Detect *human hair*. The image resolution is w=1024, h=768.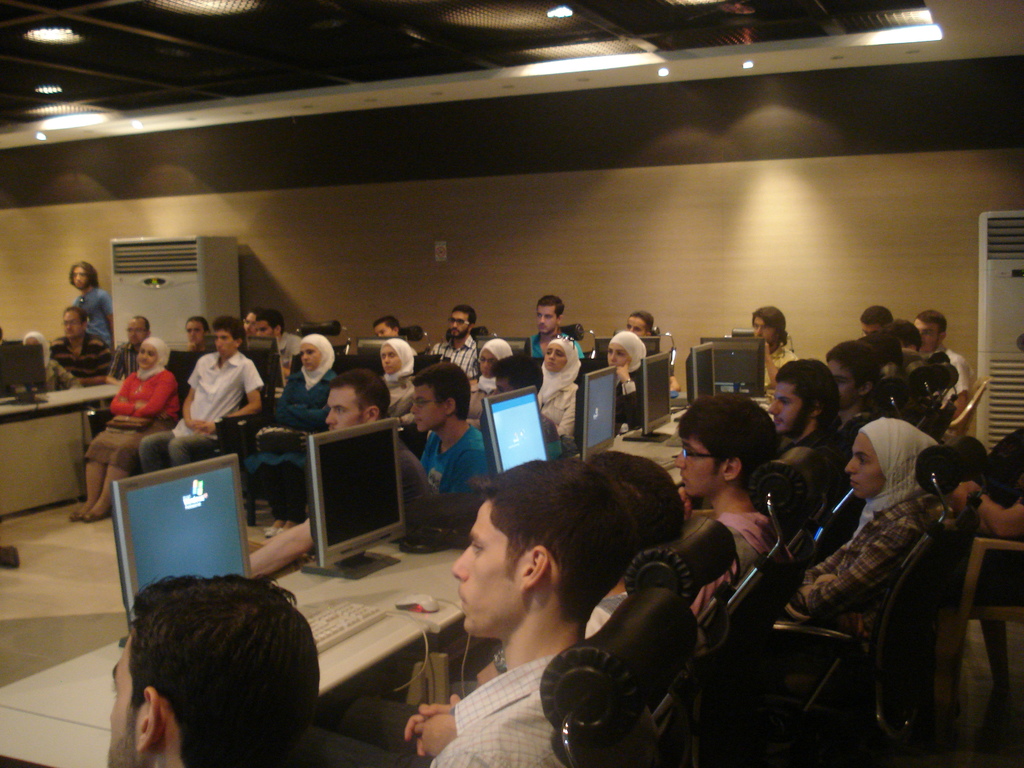
x1=210, y1=315, x2=244, y2=346.
